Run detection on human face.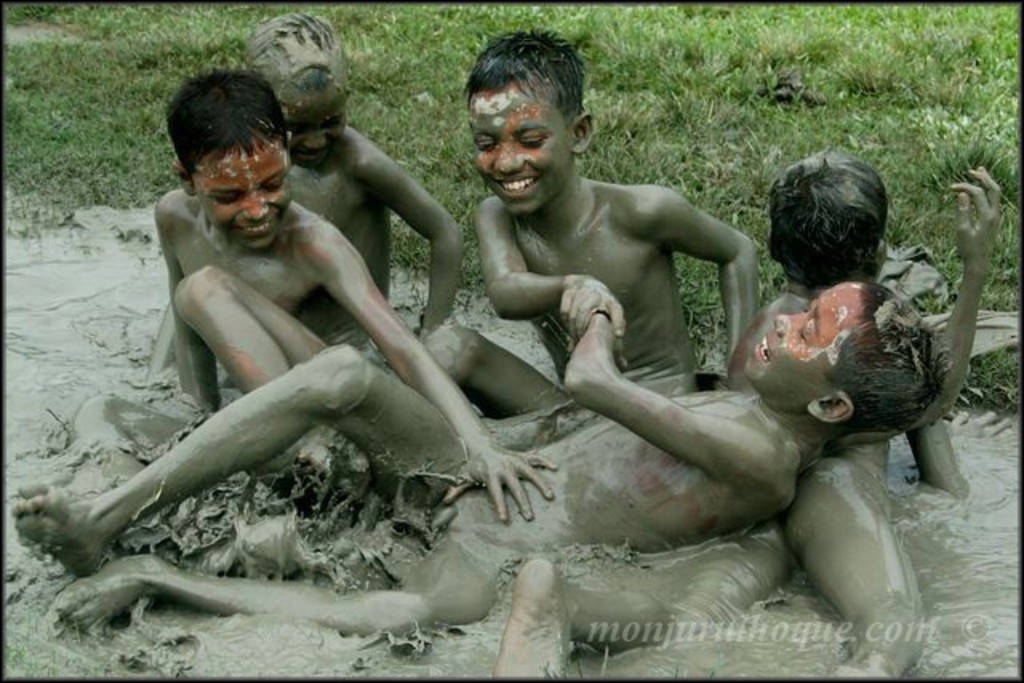
Result: l=285, t=82, r=352, b=168.
